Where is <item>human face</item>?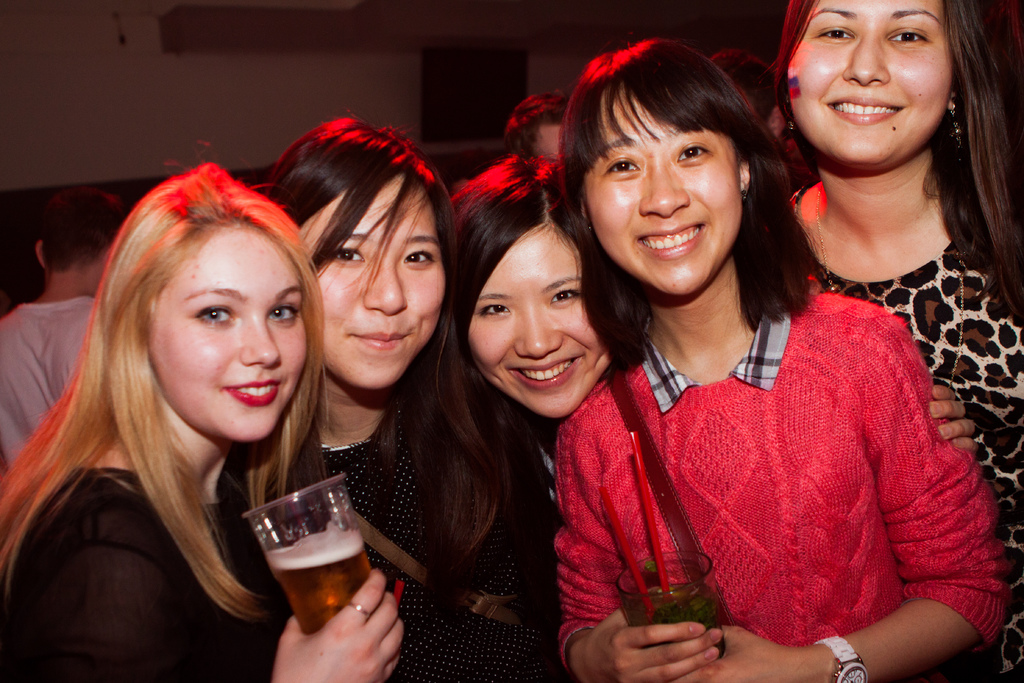
box(539, 122, 563, 157).
